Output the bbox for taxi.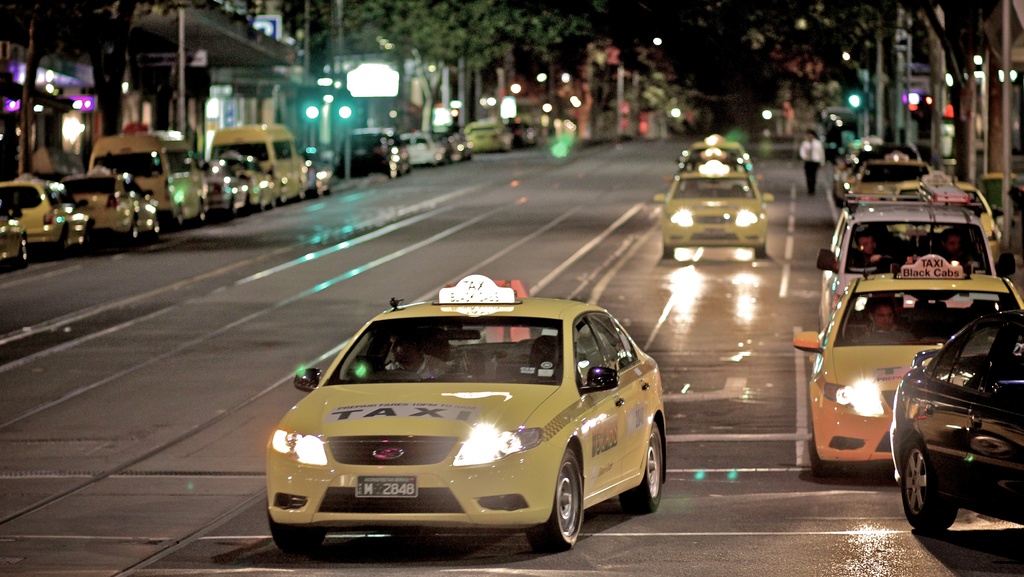
790 249 1023 476.
